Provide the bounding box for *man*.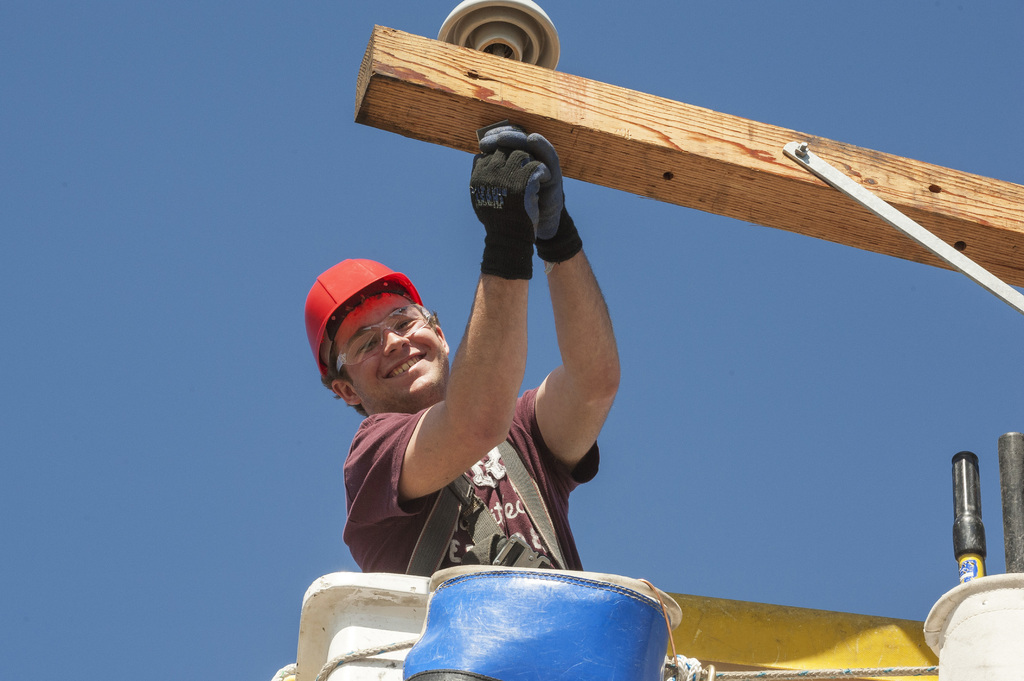
bbox=[305, 122, 624, 571].
